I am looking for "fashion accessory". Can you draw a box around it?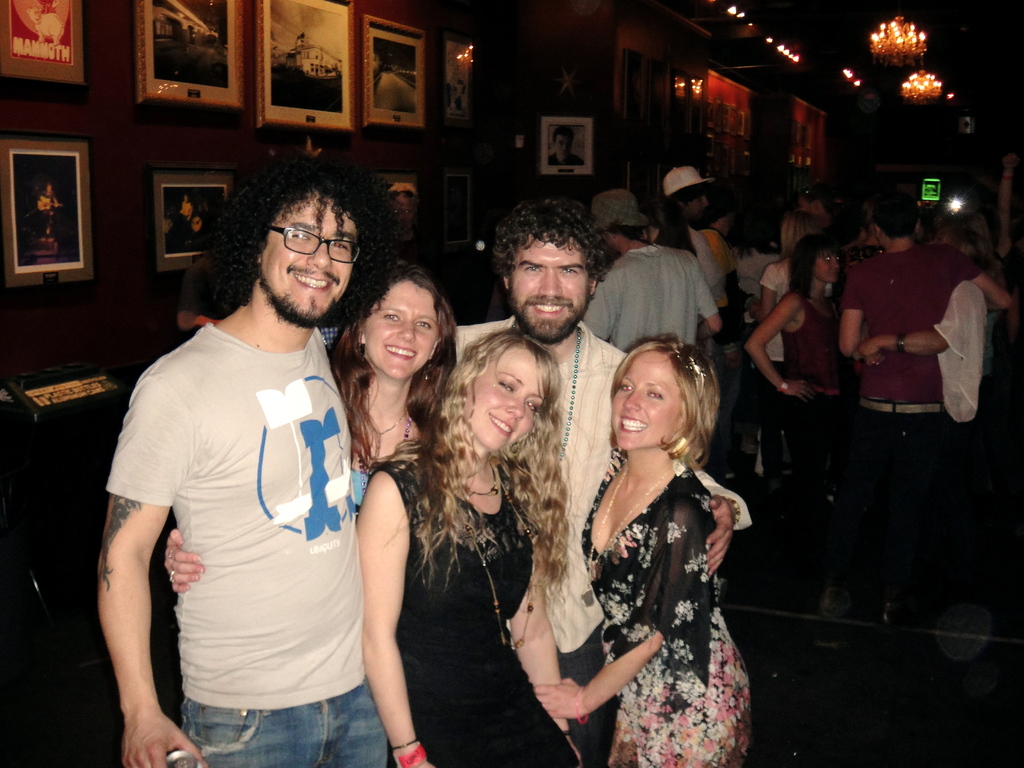
Sure, the bounding box is bbox=[584, 458, 673, 584].
